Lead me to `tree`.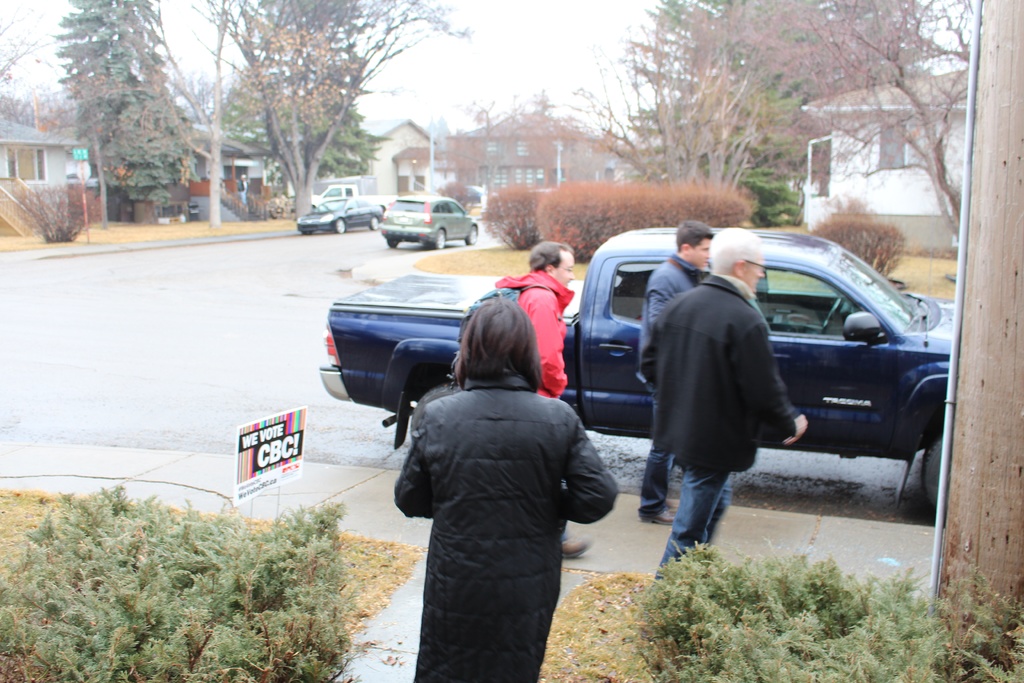
Lead to rect(0, 0, 51, 101).
